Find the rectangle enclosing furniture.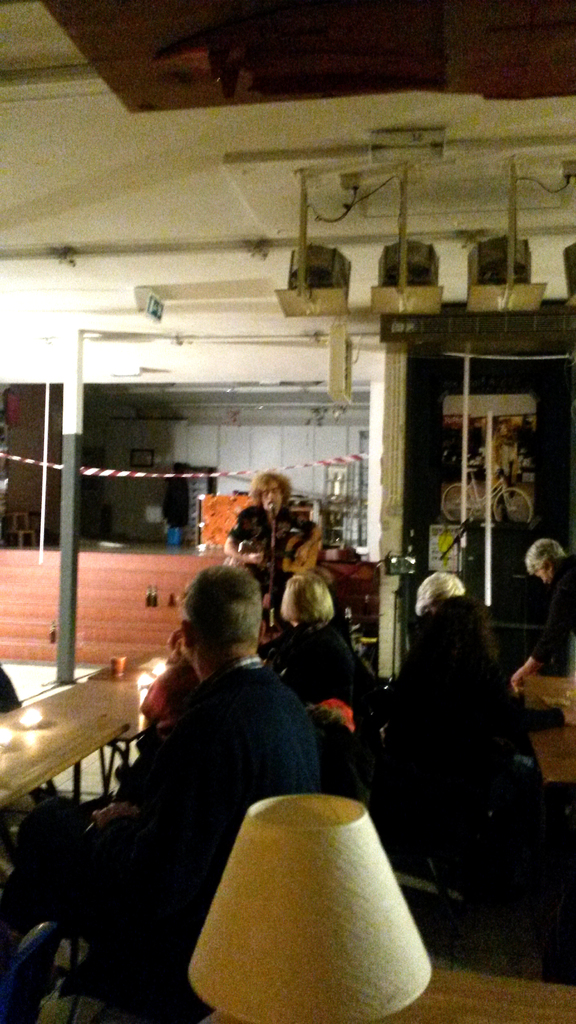
x1=524 y1=673 x2=575 y2=776.
